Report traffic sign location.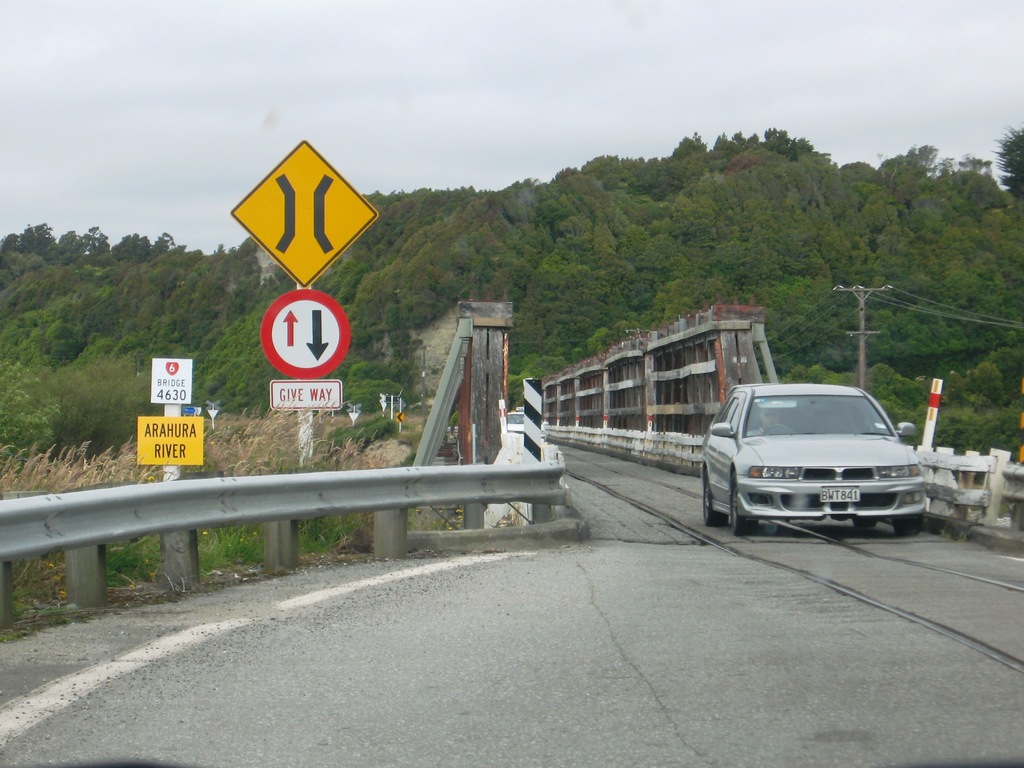
Report: x1=152 y1=358 x2=190 y2=404.
